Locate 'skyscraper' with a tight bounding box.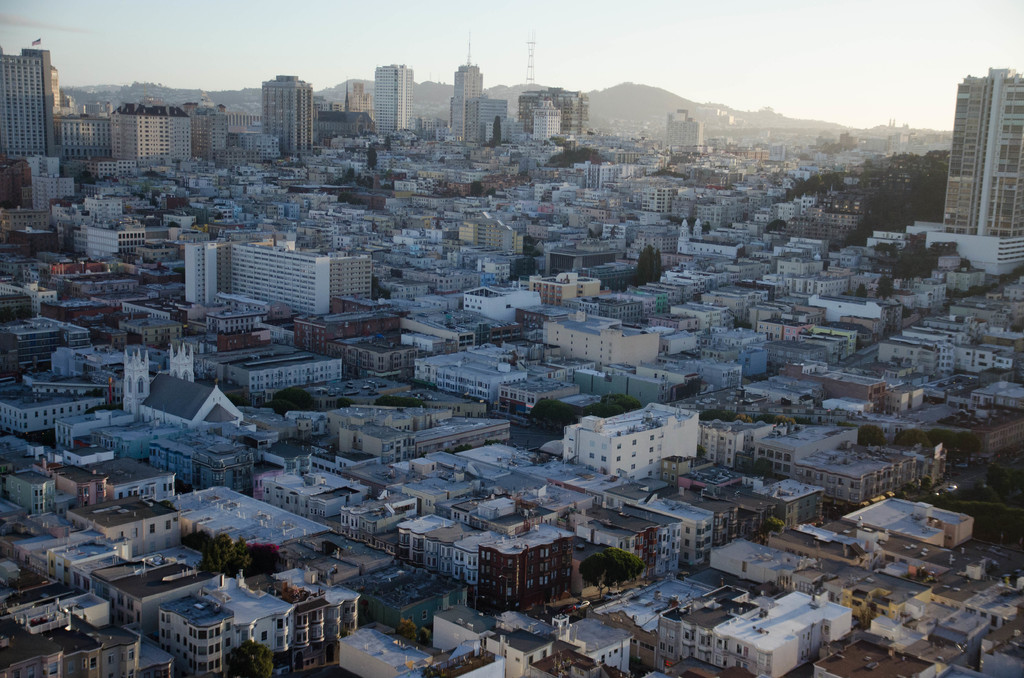
(456, 56, 486, 141).
